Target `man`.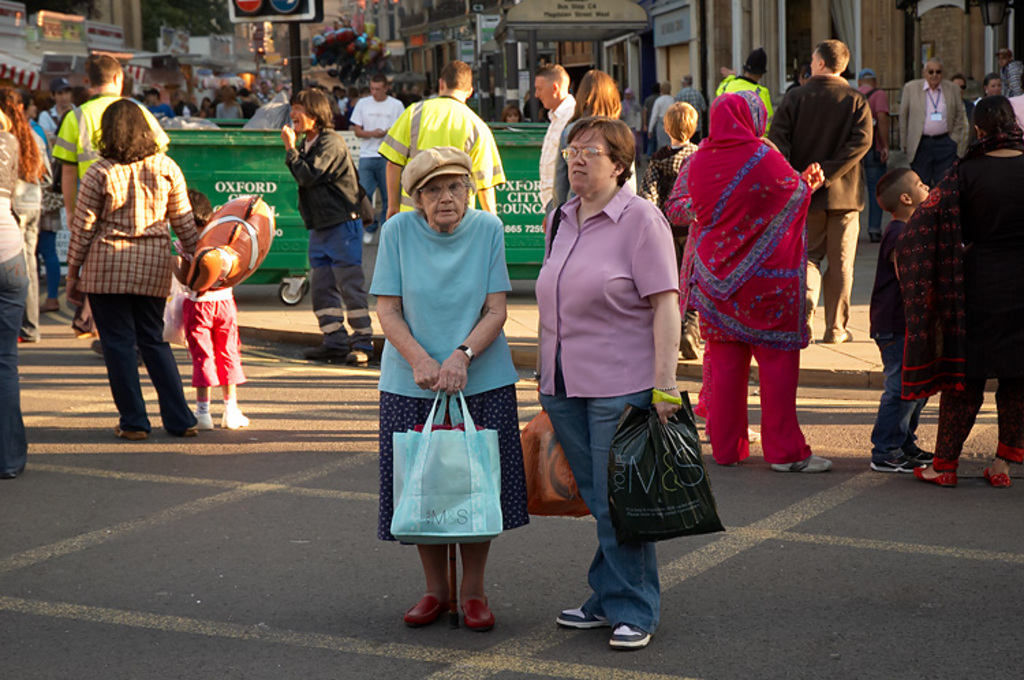
Target region: bbox=(274, 91, 382, 376).
